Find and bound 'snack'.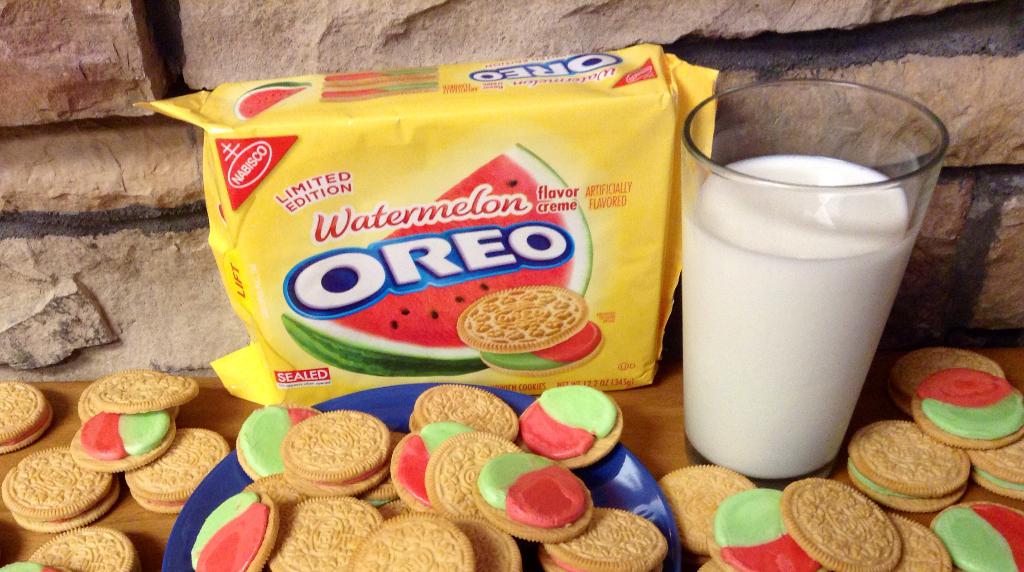
Bound: [259,491,381,571].
